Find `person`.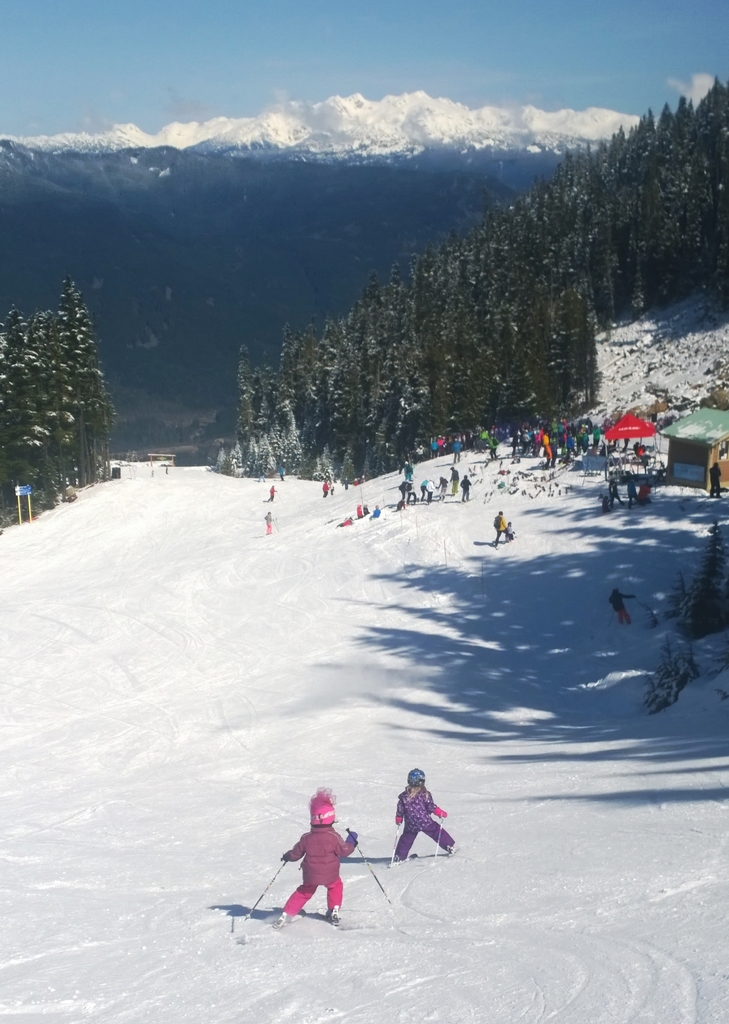
(321, 478, 332, 499).
